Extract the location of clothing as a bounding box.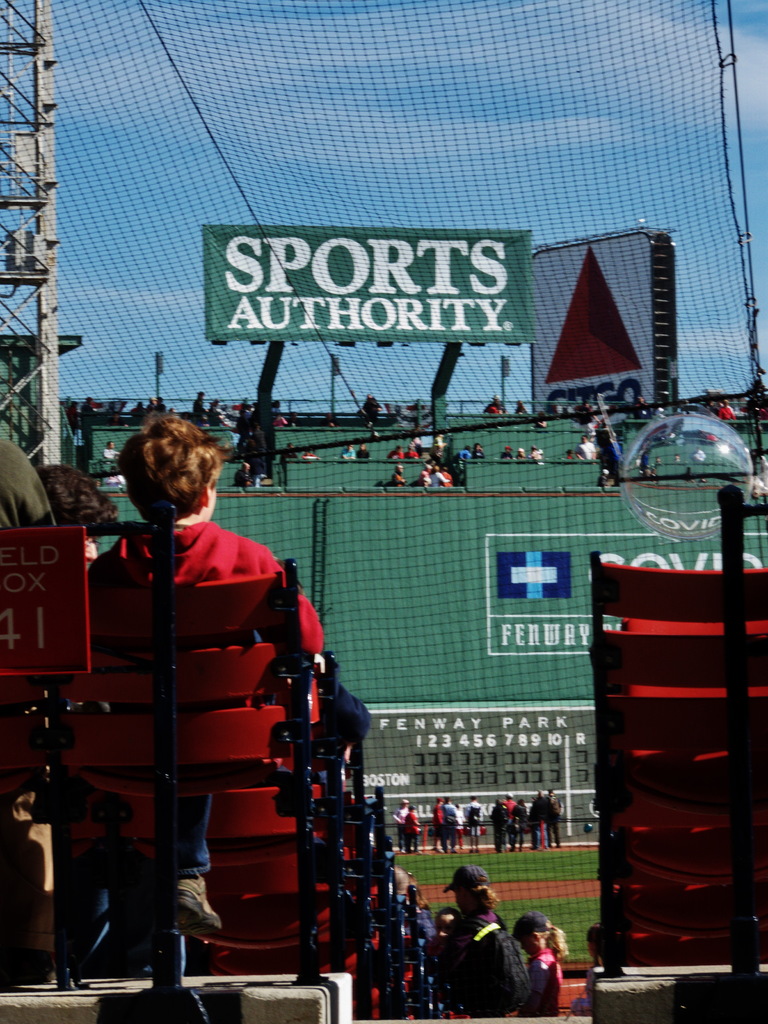
433, 433, 445, 456.
